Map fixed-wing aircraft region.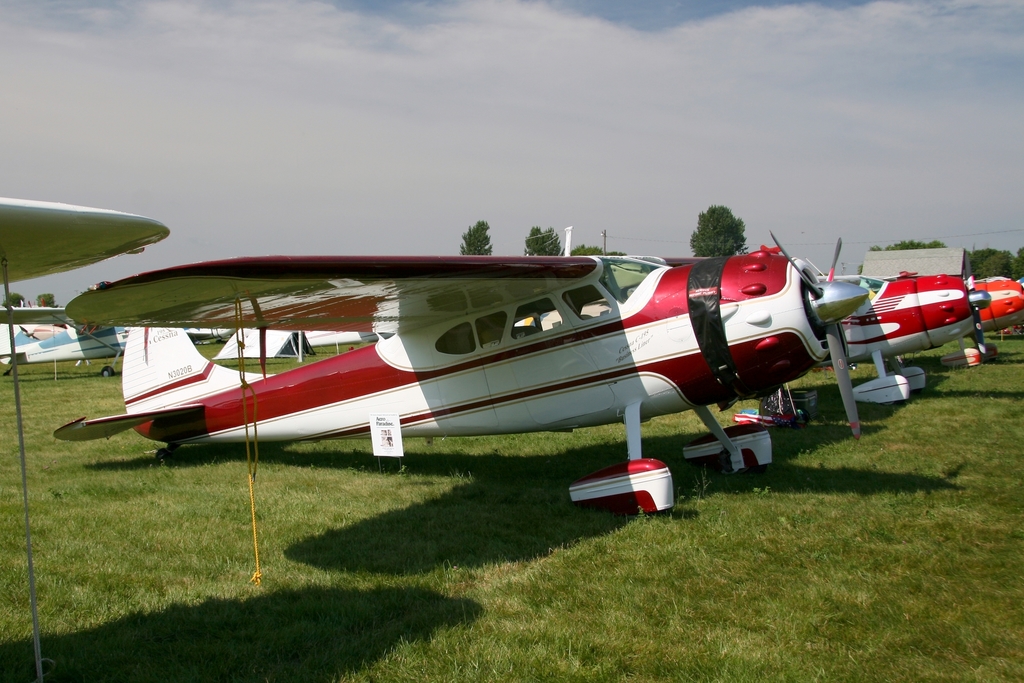
Mapped to pyautogui.locateOnScreen(0, 305, 136, 375).
